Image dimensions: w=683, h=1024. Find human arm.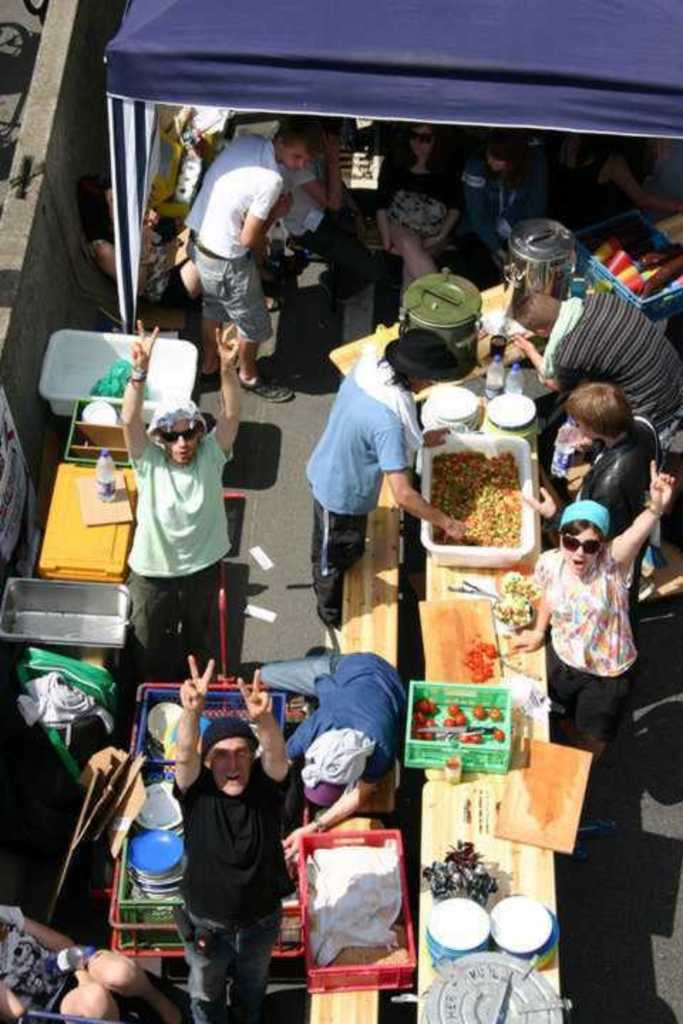
<bbox>369, 155, 396, 252</bbox>.
